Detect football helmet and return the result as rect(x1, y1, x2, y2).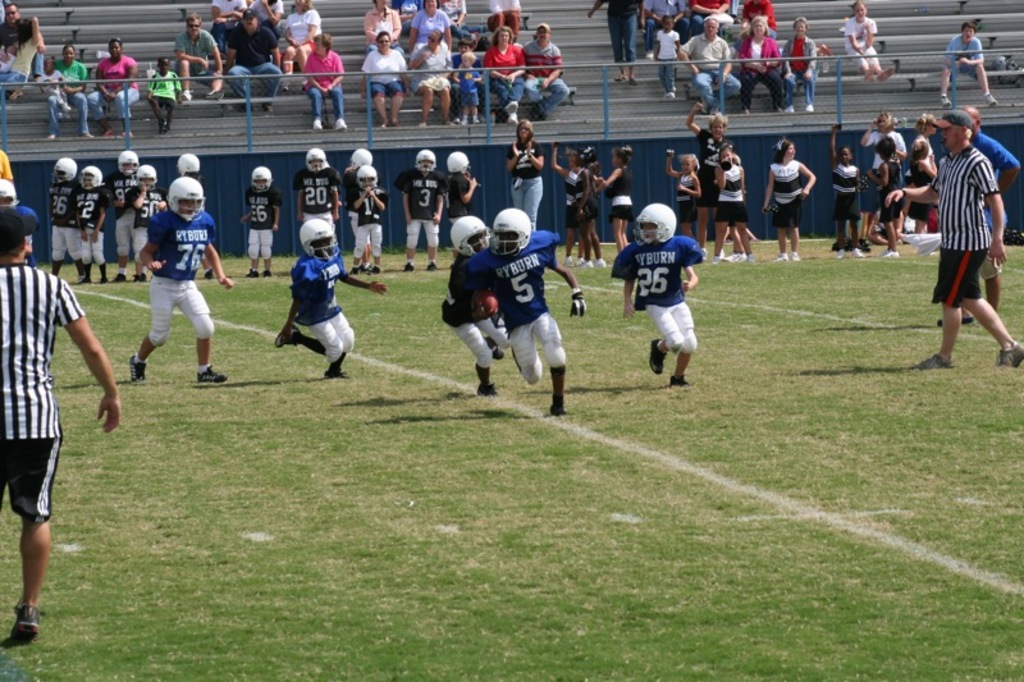
rect(164, 173, 200, 218).
